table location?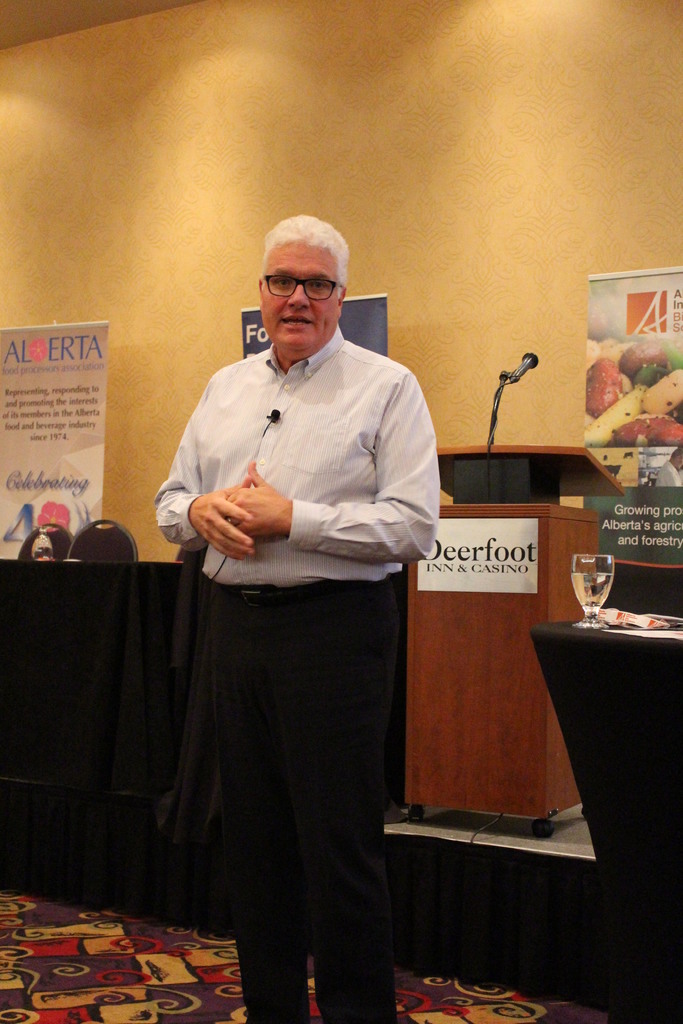
Rect(532, 620, 682, 1023)
